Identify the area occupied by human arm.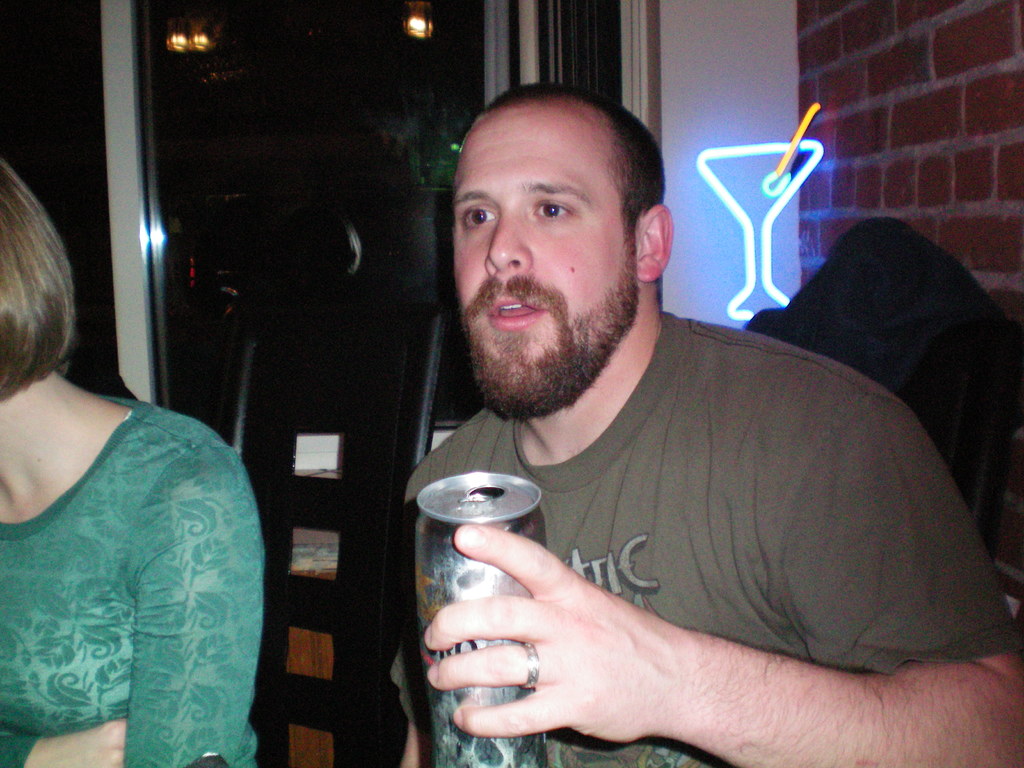
Area: crop(133, 445, 273, 767).
